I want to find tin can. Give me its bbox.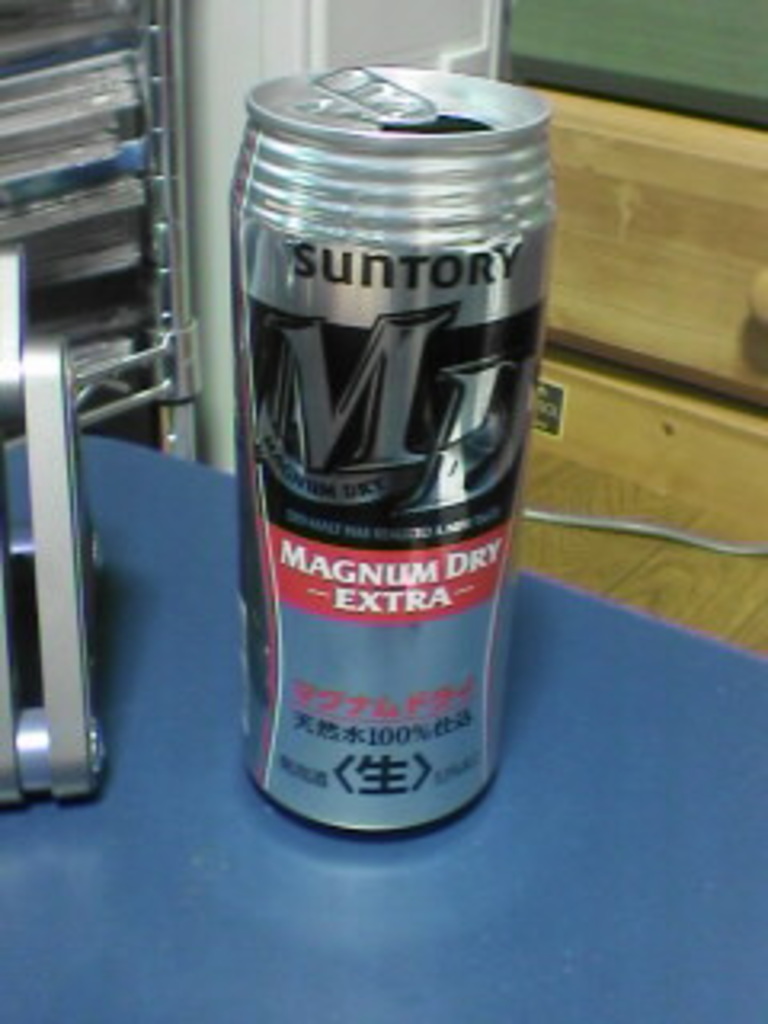
214,51,563,858.
